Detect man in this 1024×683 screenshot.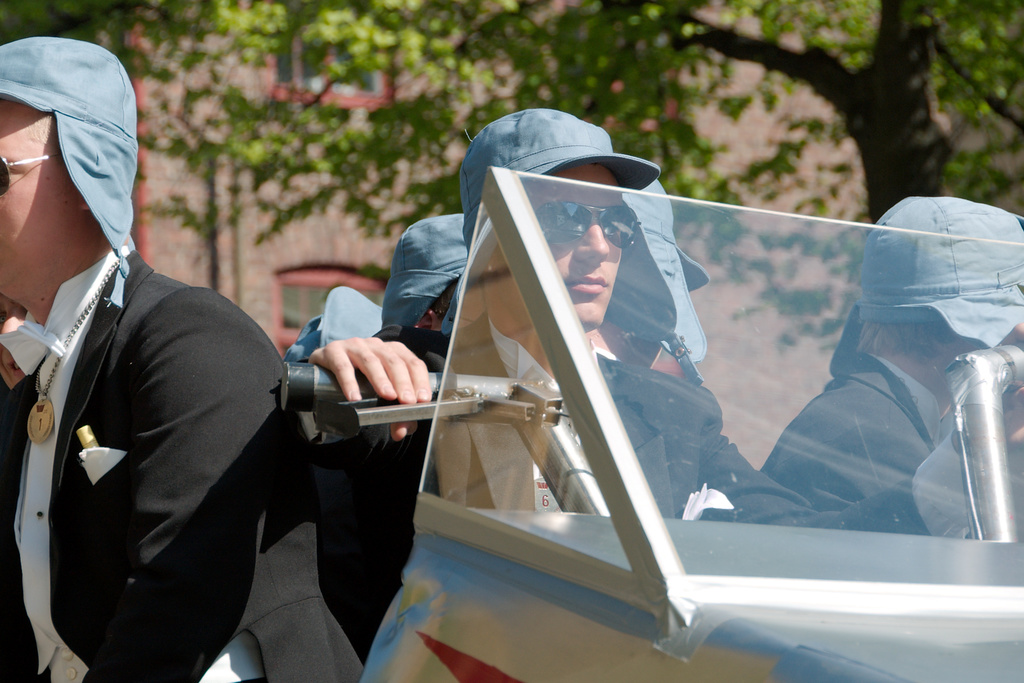
Detection: [2,134,358,682].
